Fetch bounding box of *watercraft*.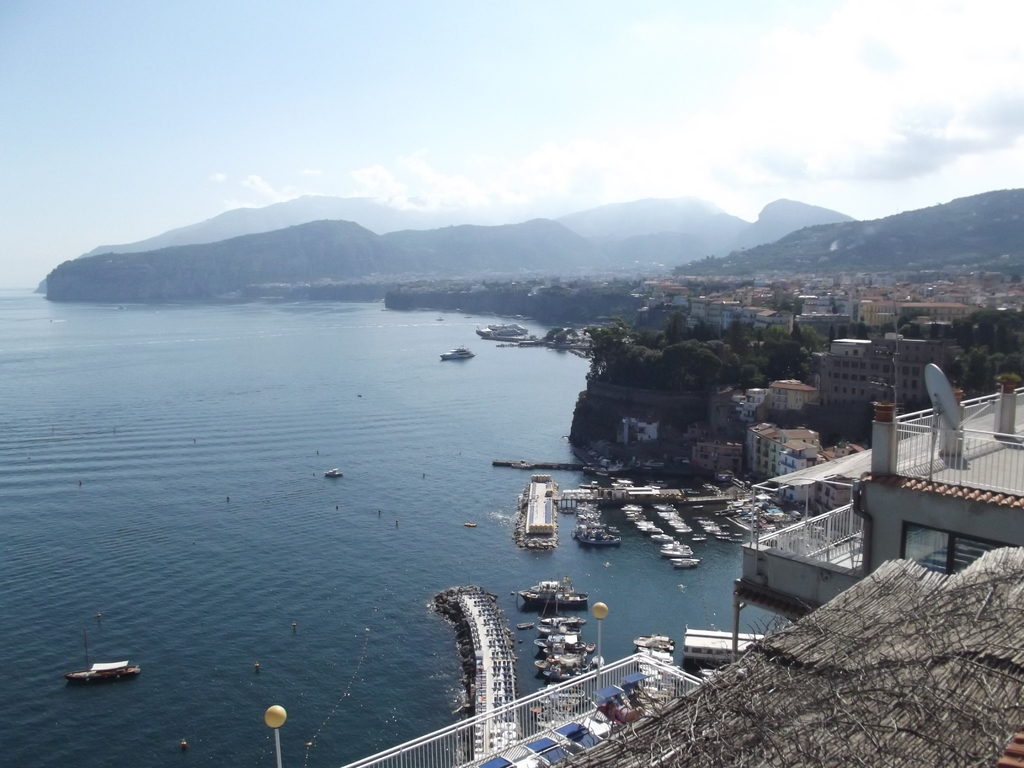
Bbox: 636,639,675,648.
